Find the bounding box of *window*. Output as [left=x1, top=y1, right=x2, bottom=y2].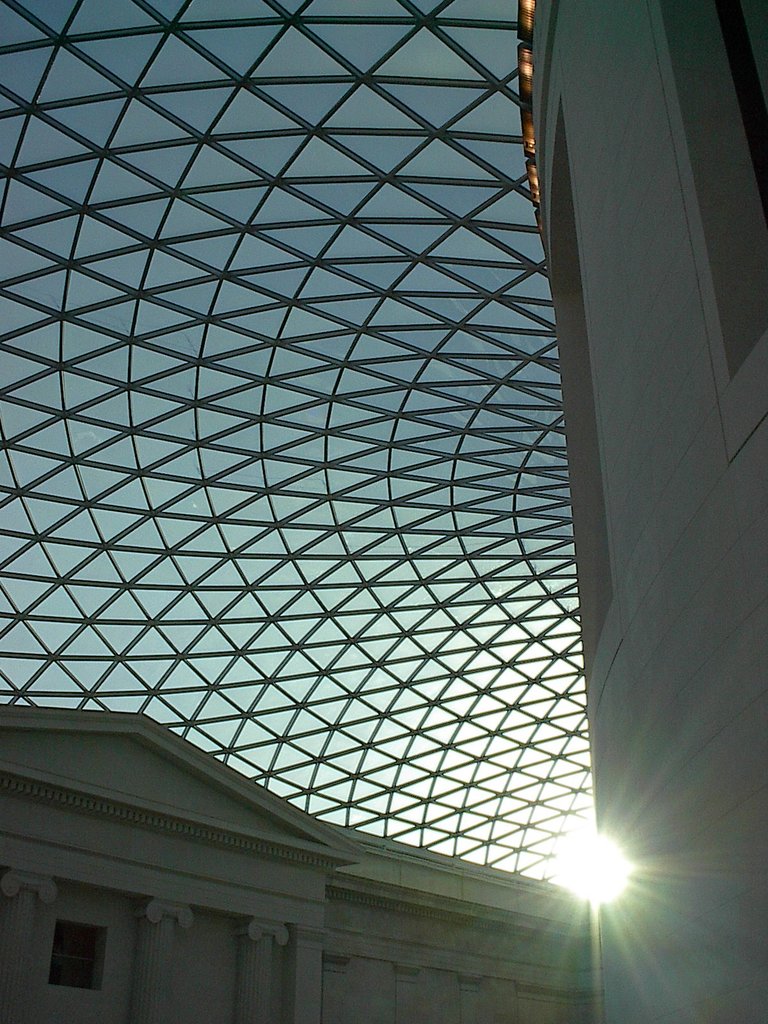
[left=48, top=923, right=104, bottom=996].
